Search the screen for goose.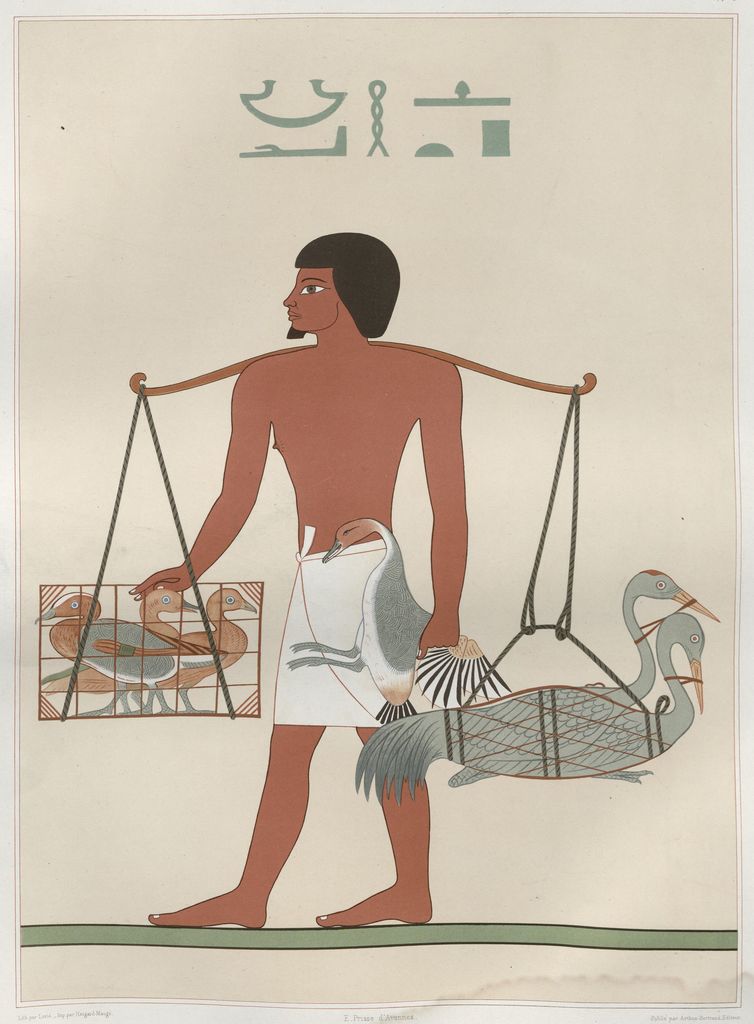
Found at (42,588,198,710).
